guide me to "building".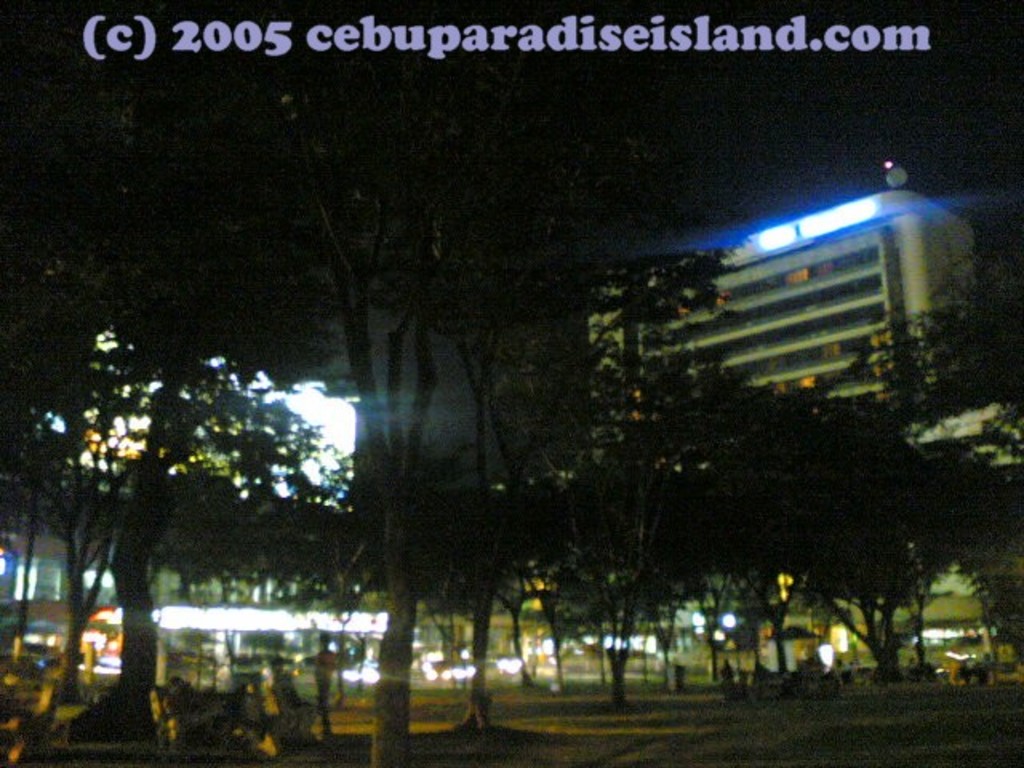
Guidance: detection(589, 162, 1022, 688).
